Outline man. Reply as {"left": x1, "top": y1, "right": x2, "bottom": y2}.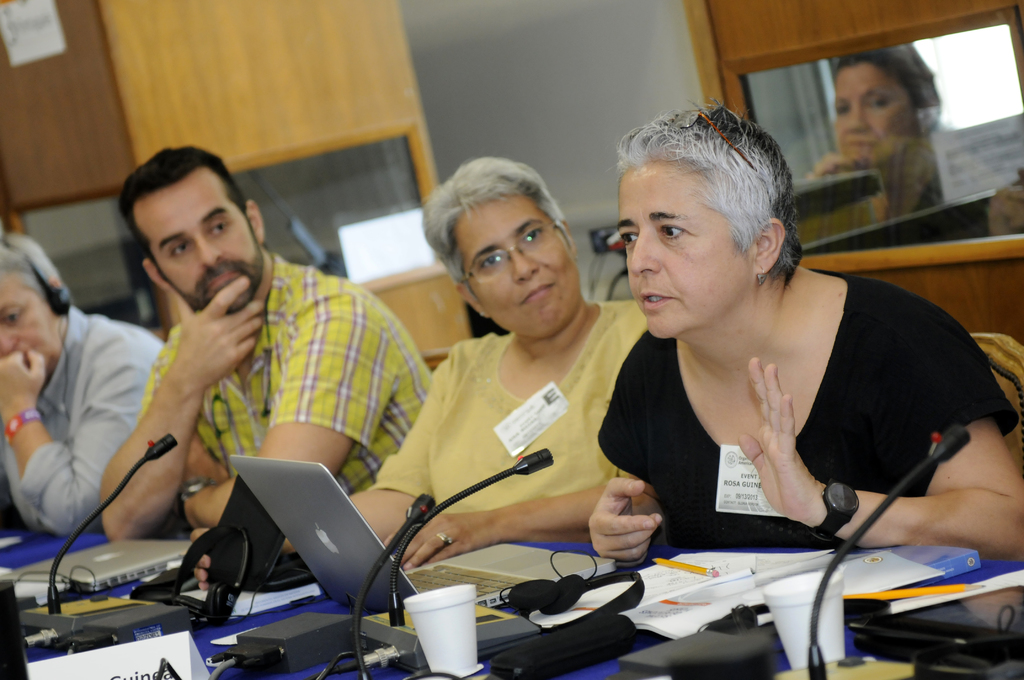
{"left": 0, "top": 230, "right": 166, "bottom": 535}.
